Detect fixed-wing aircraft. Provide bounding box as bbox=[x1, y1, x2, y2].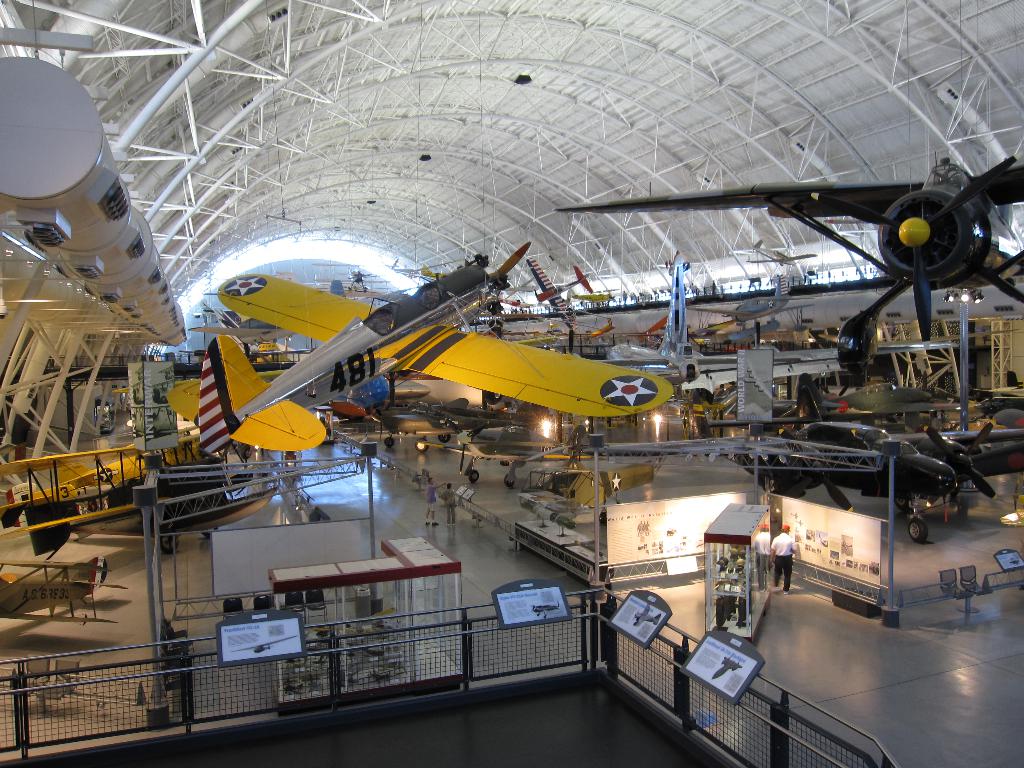
bbox=[724, 413, 1023, 547].
